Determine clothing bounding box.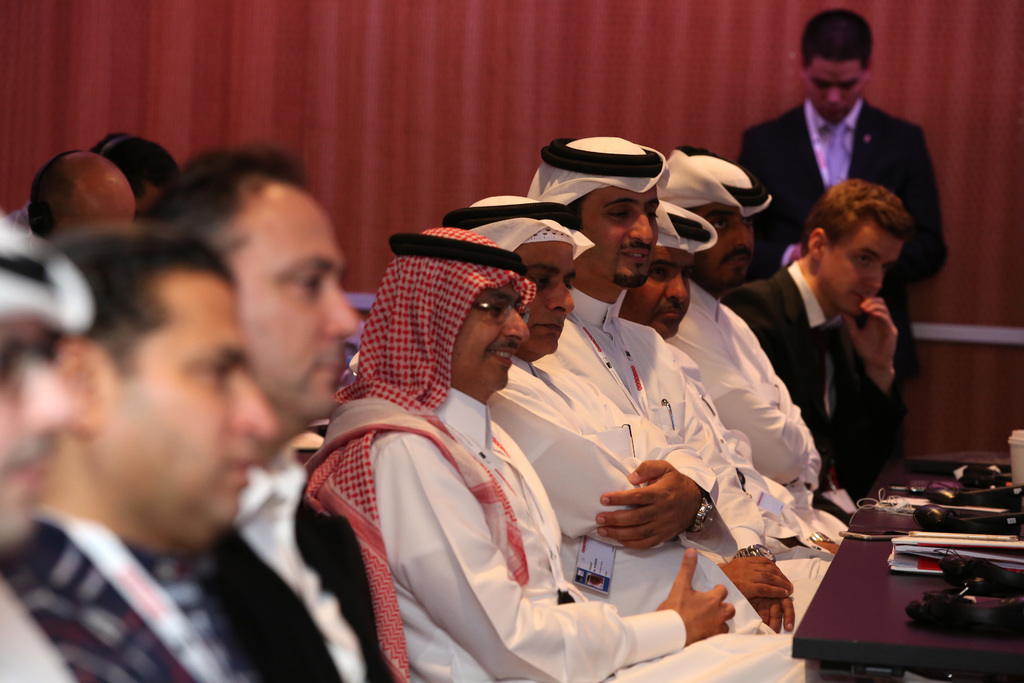
Determined: (720, 265, 908, 516).
